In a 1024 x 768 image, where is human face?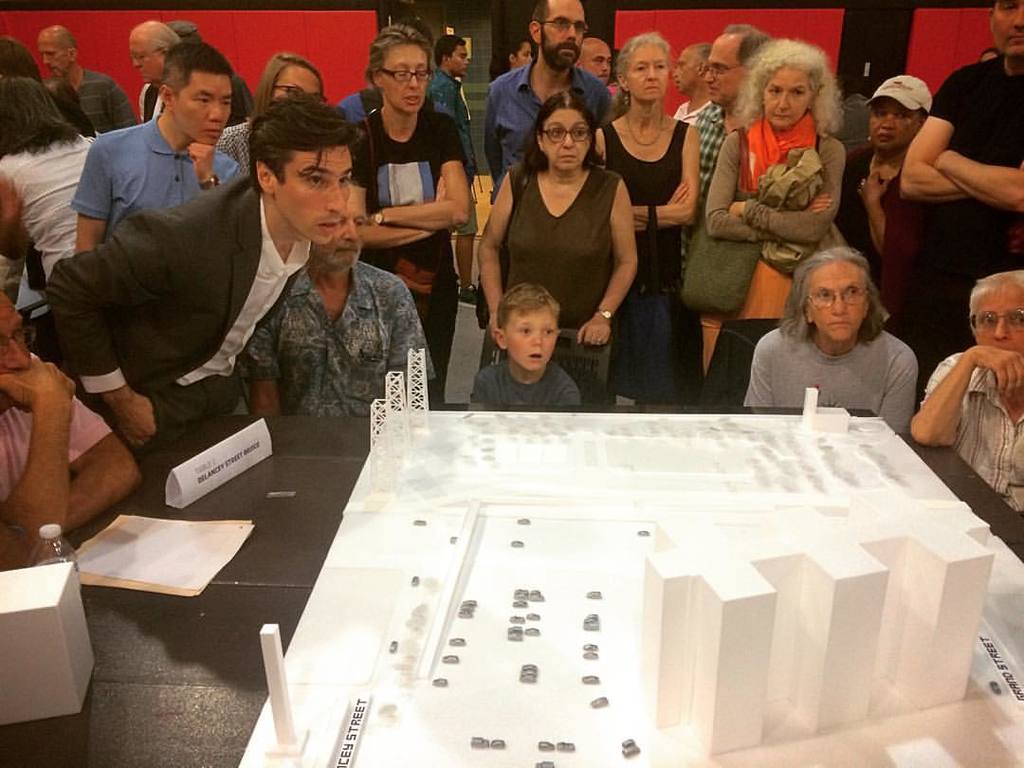
x1=503, y1=312, x2=560, y2=370.
